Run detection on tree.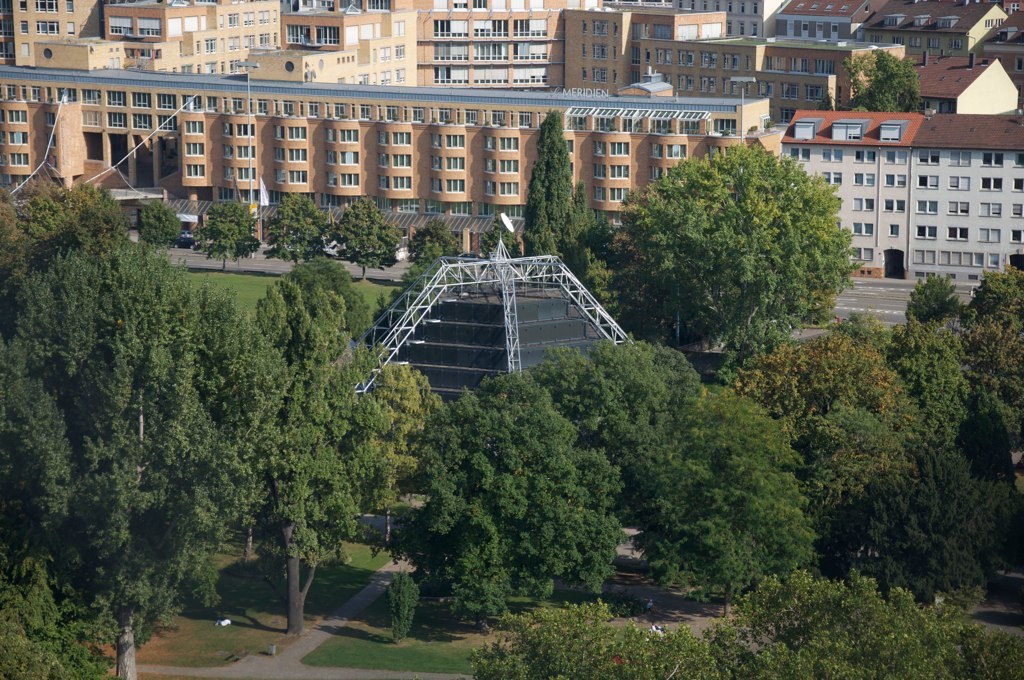
Result: pyautogui.locateOnScreen(837, 48, 924, 116).
